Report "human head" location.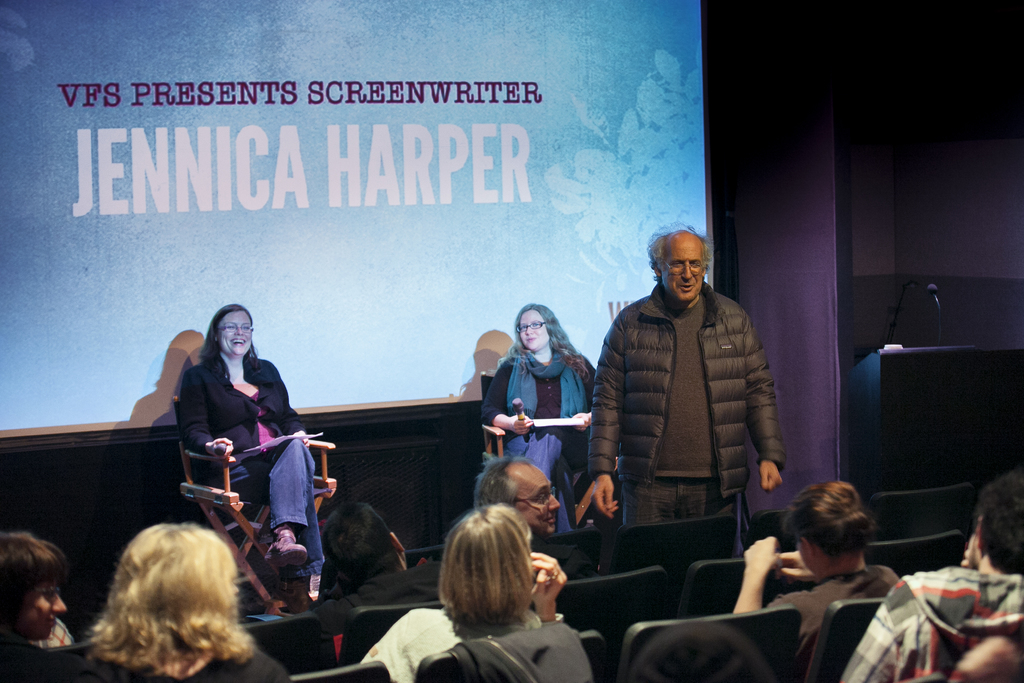
Report: [473, 458, 559, 536].
